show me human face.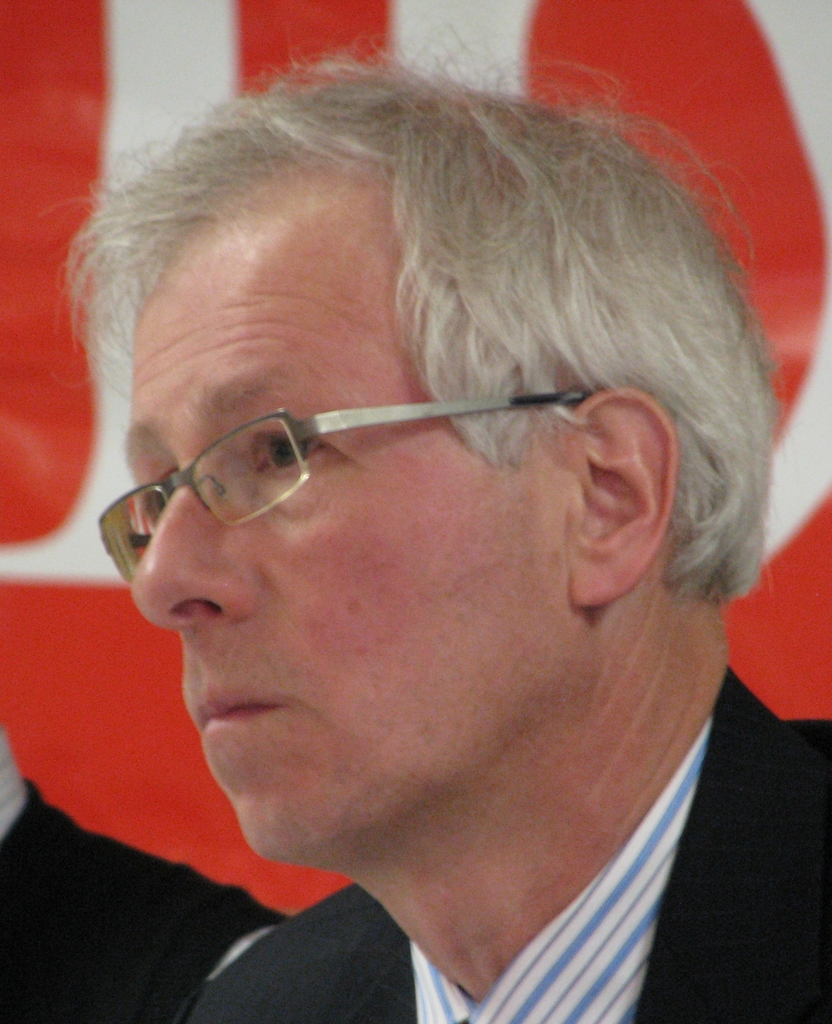
human face is here: bbox(126, 211, 599, 867).
